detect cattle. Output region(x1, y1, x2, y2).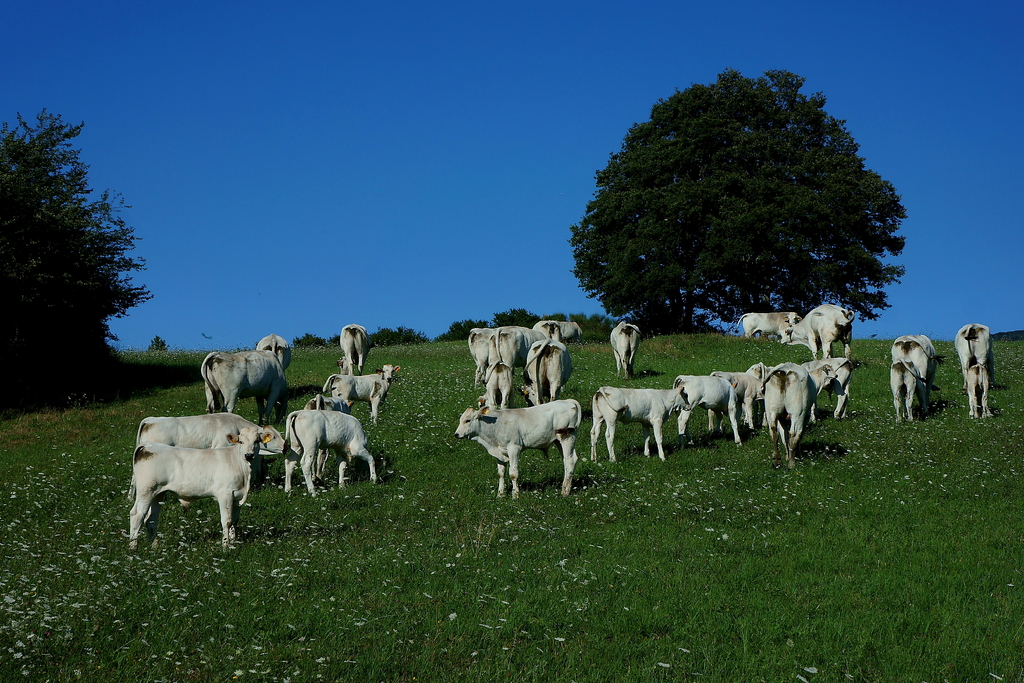
region(743, 361, 773, 428).
